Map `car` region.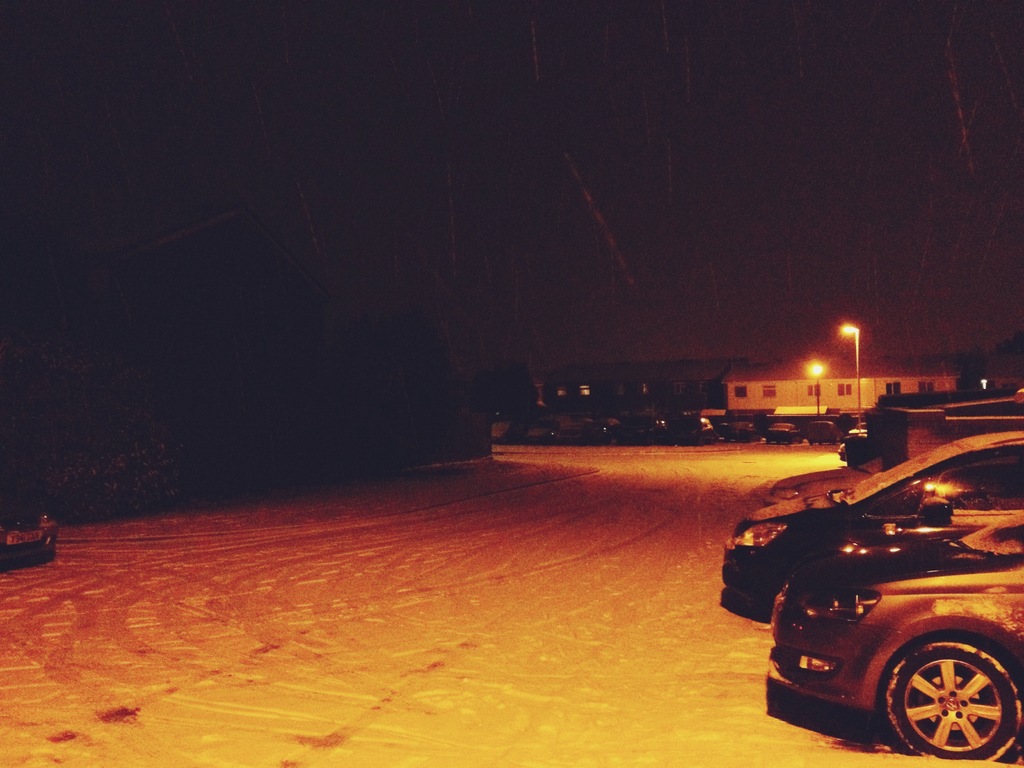
Mapped to (853, 420, 867, 434).
